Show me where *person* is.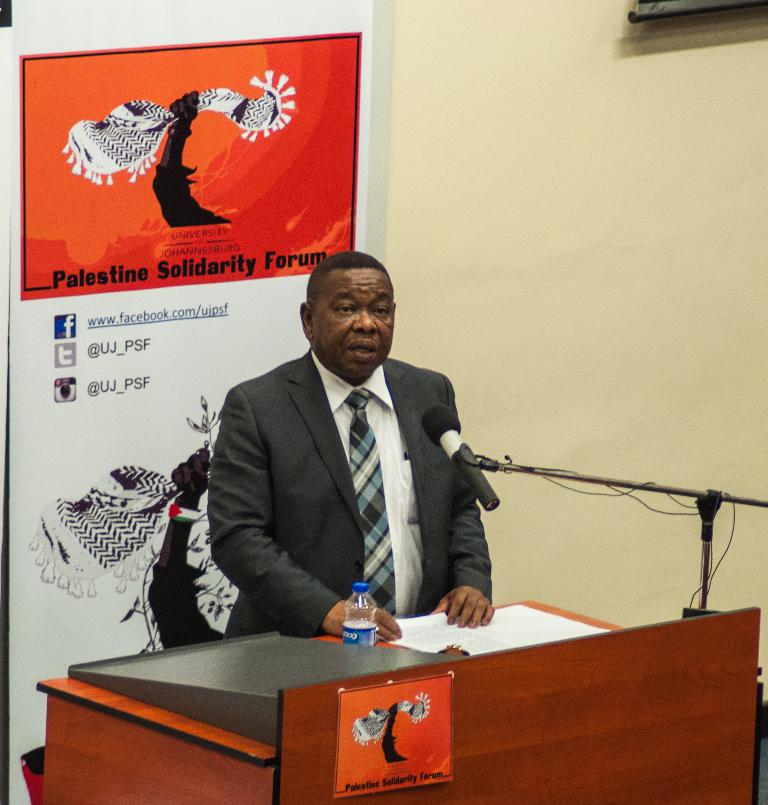
*person* is at <bbox>205, 249, 496, 648</bbox>.
